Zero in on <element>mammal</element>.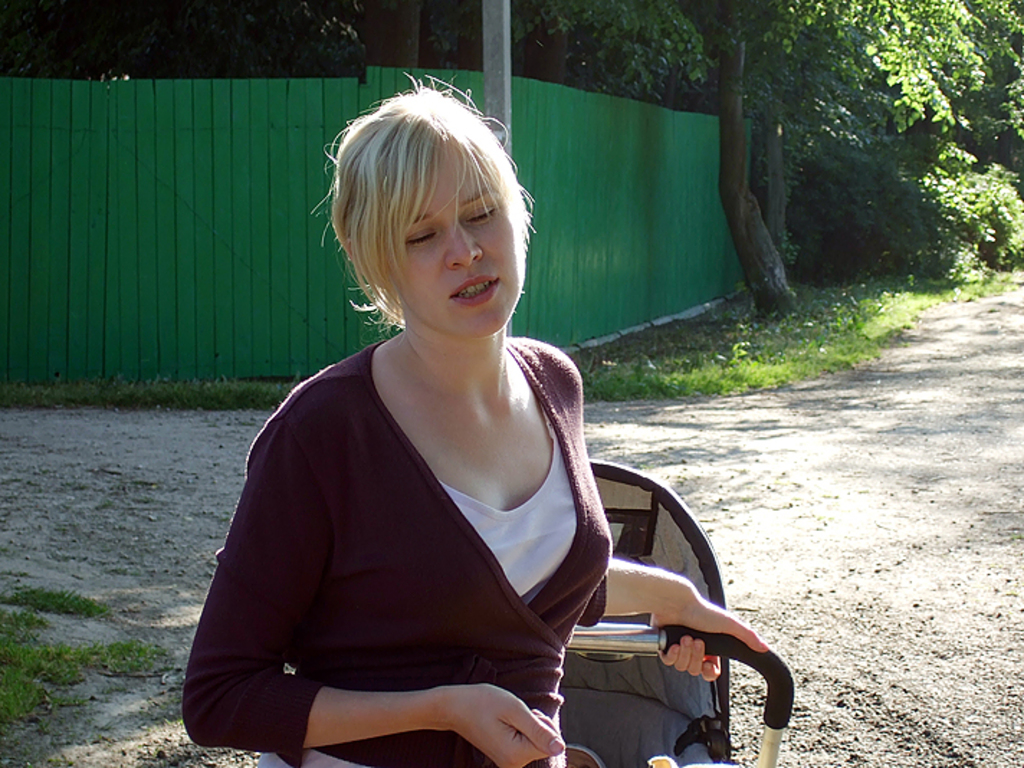
Zeroed in: [164, 206, 754, 726].
